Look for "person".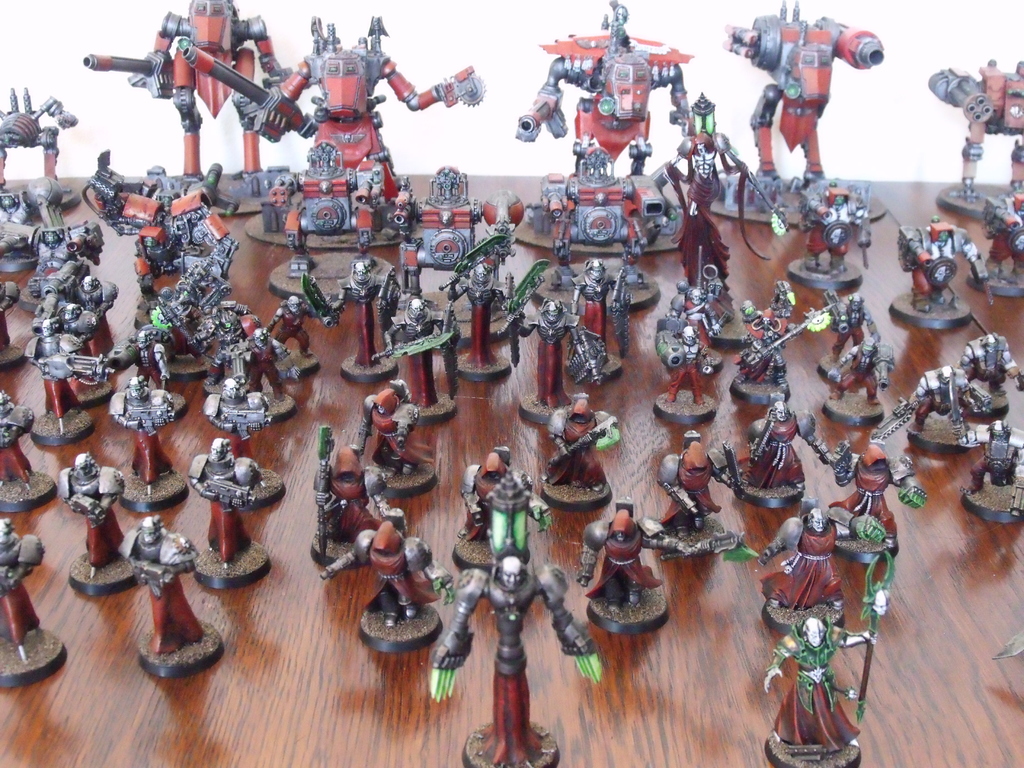
Found: x1=752, y1=508, x2=892, y2=611.
